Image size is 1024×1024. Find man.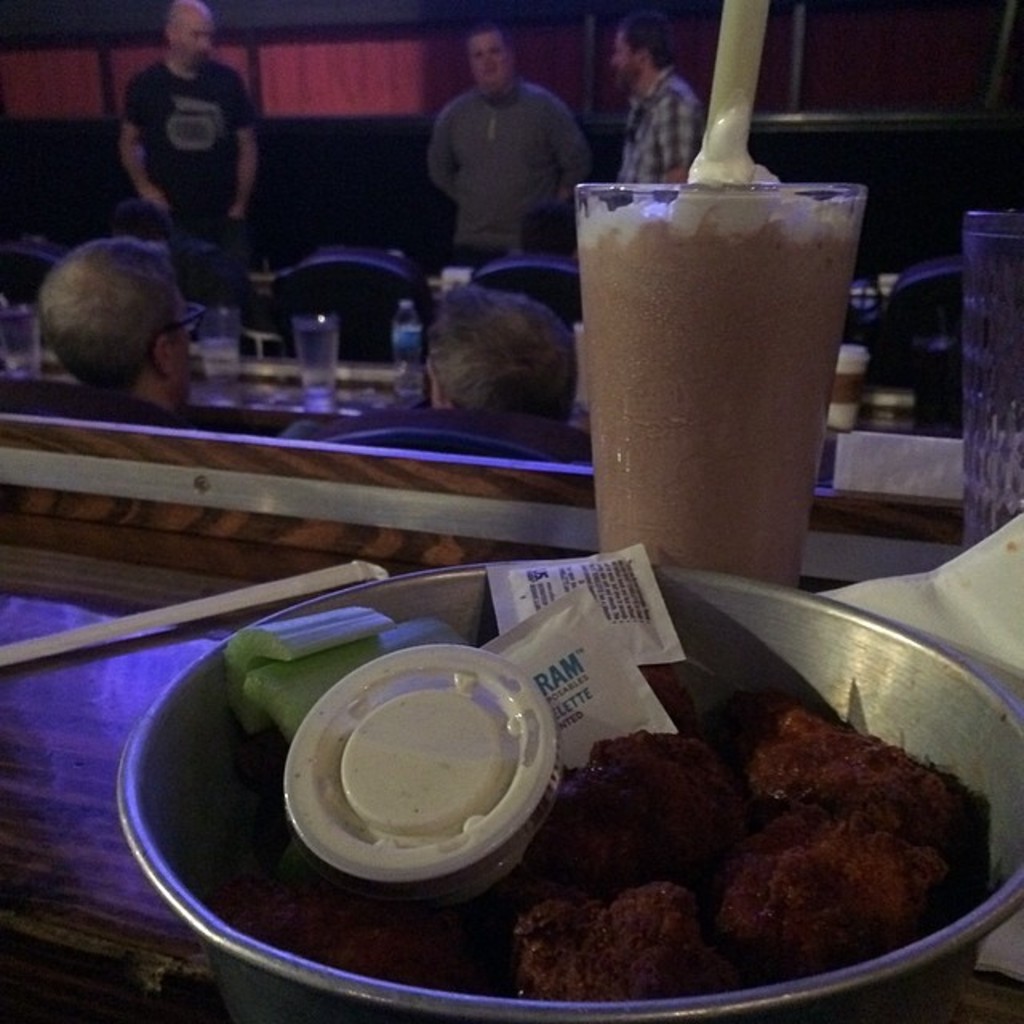
locate(421, 286, 573, 432).
